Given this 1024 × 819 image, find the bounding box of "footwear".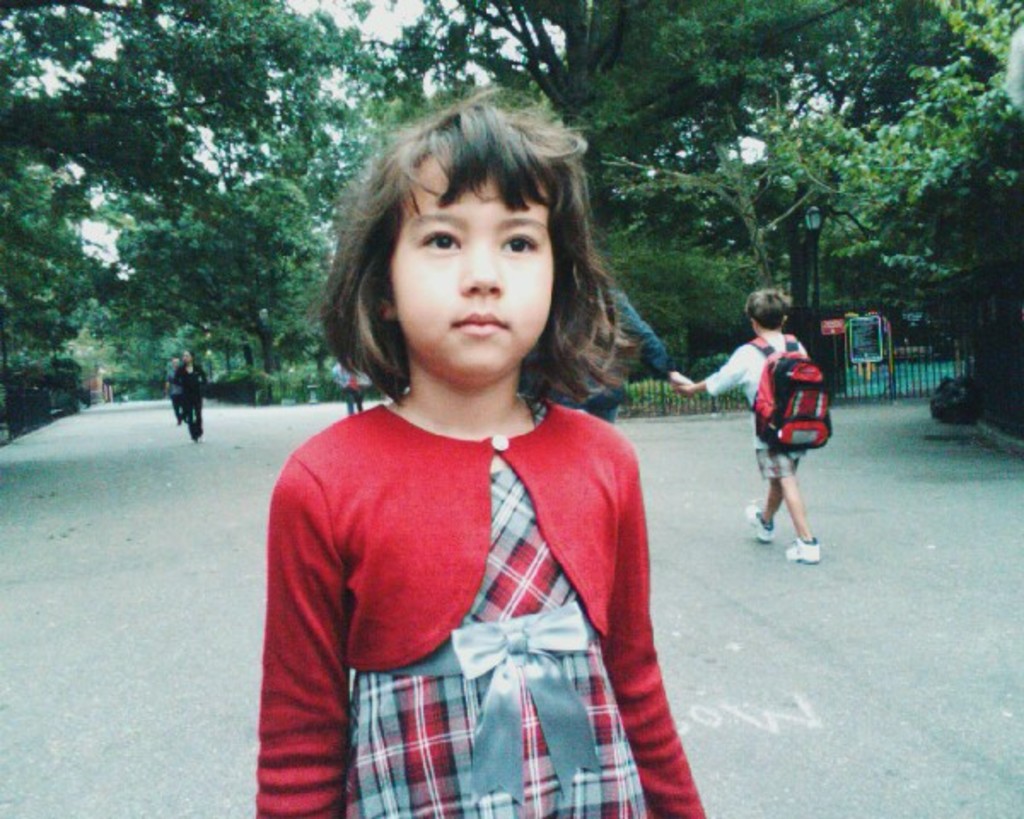
{"left": 787, "top": 539, "right": 819, "bottom": 565}.
